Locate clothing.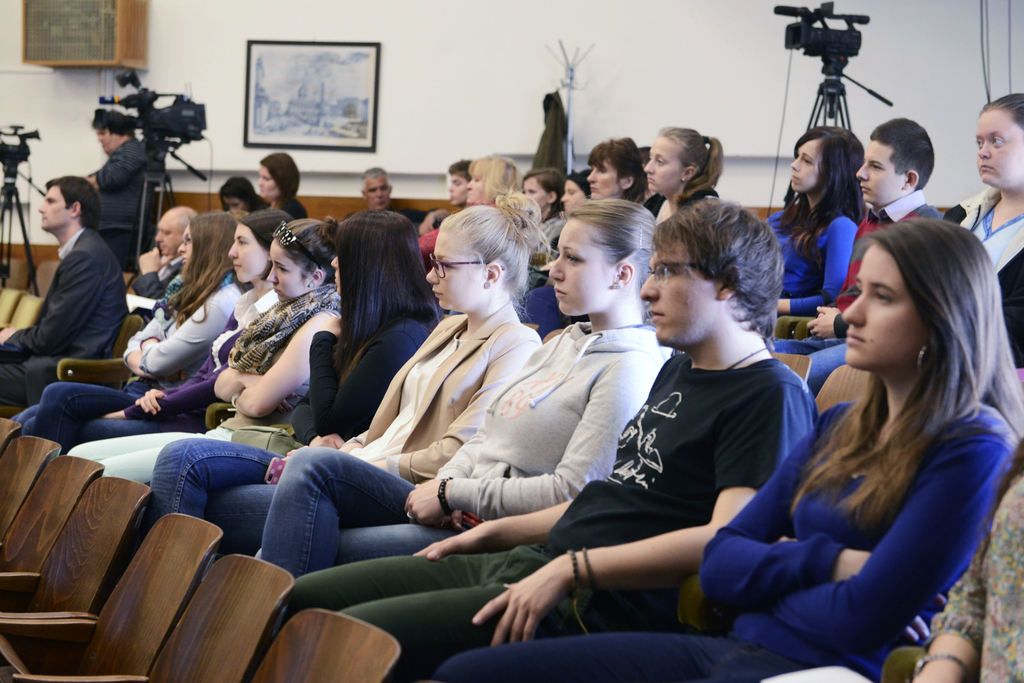
Bounding box: {"x1": 15, "y1": 266, "x2": 235, "y2": 424}.
